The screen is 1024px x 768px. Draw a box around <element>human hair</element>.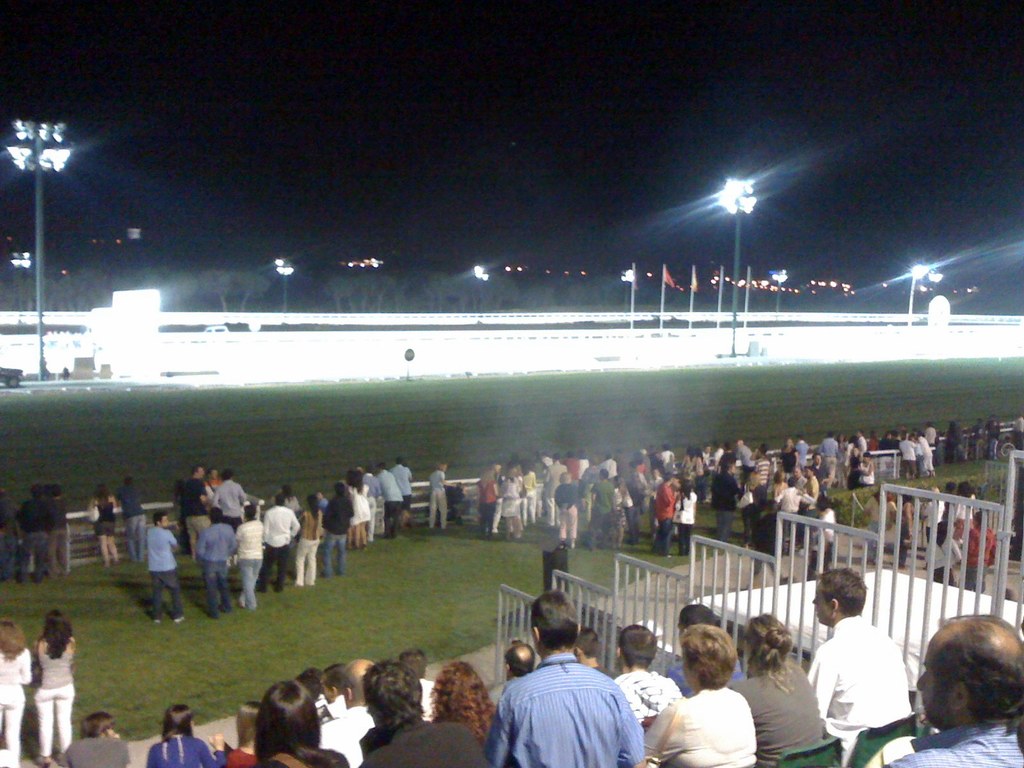
bbox=[572, 627, 600, 660].
